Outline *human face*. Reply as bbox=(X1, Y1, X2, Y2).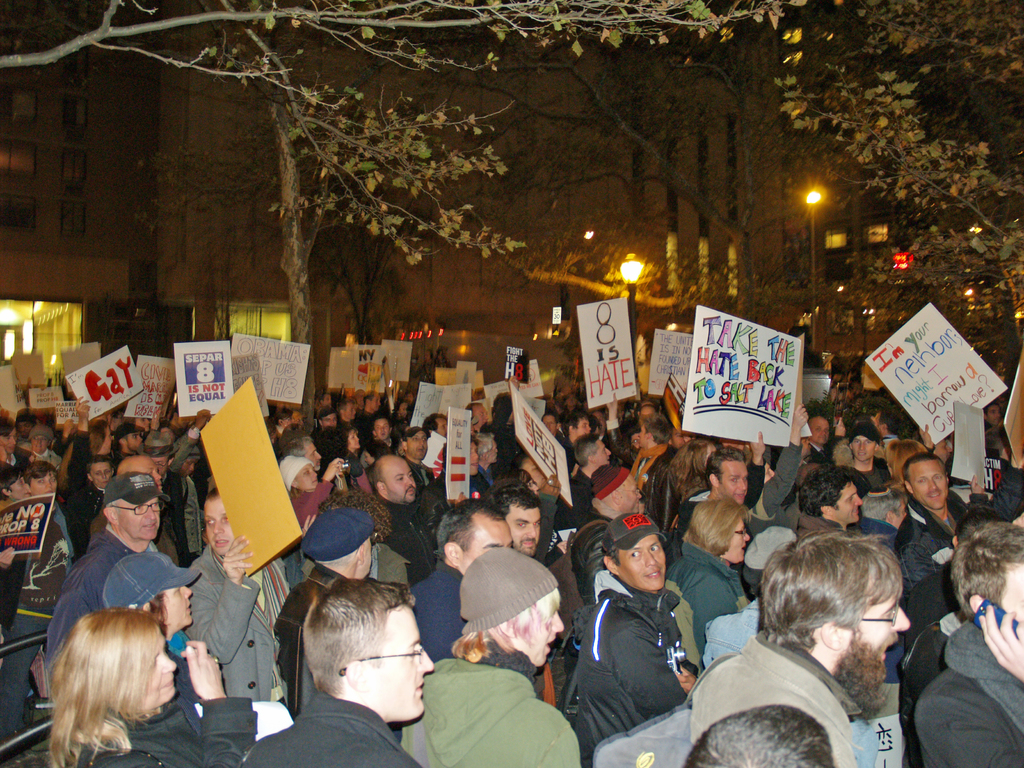
bbox=(380, 458, 417, 508).
